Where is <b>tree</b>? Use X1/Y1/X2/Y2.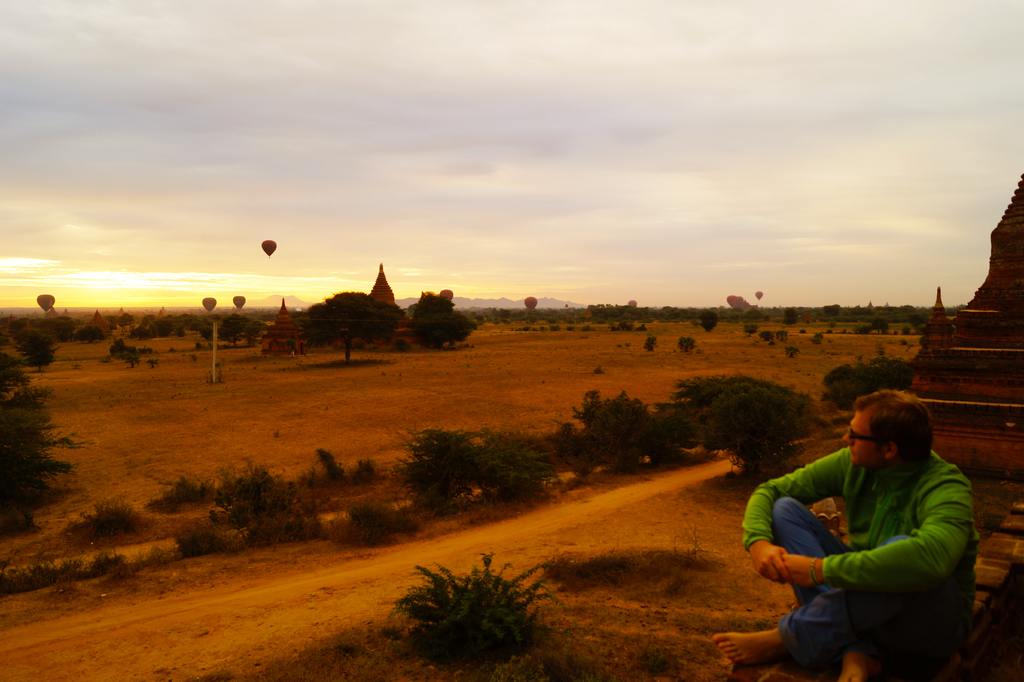
700/313/716/334.
